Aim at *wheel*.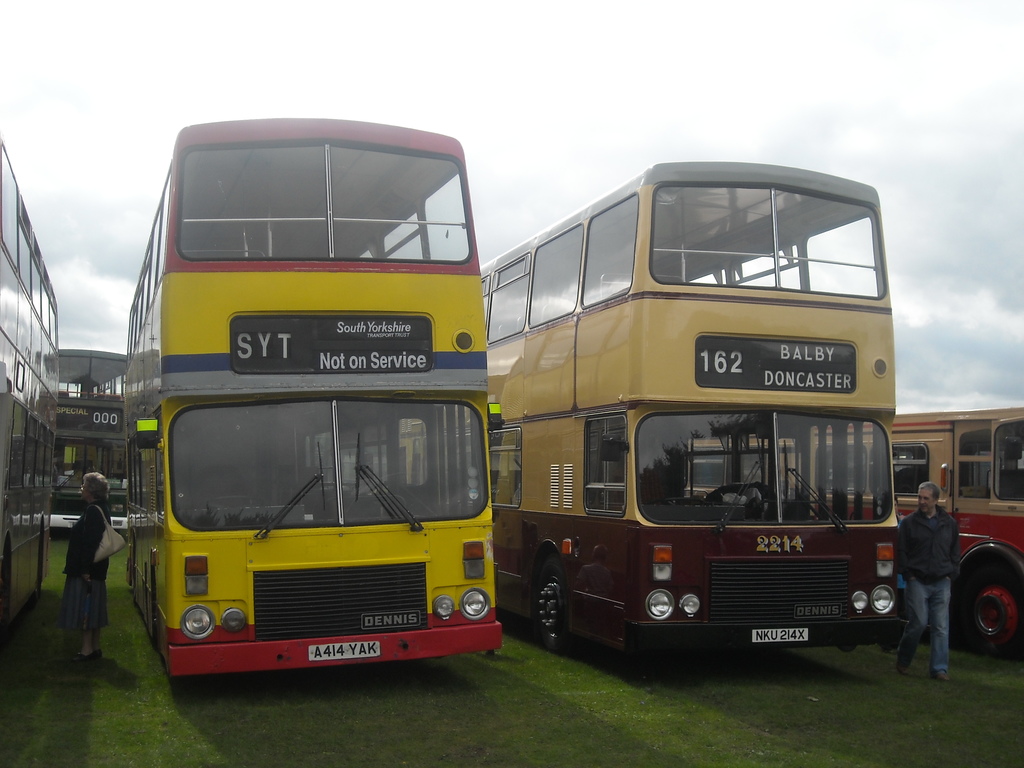
Aimed at 32, 526, 43, 604.
